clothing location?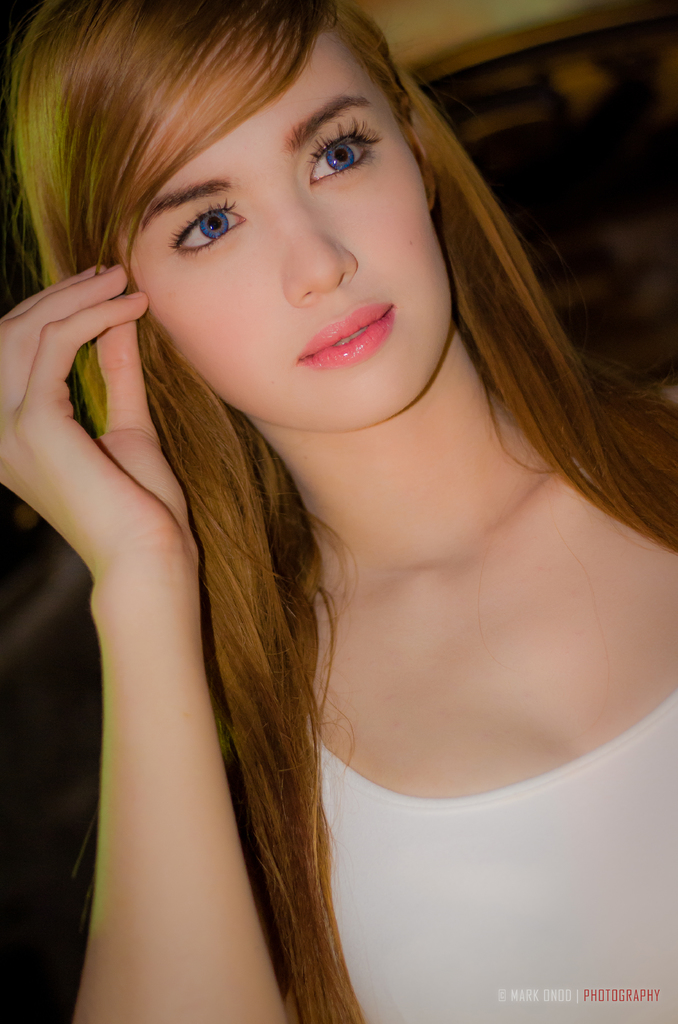
245,600,677,1016
